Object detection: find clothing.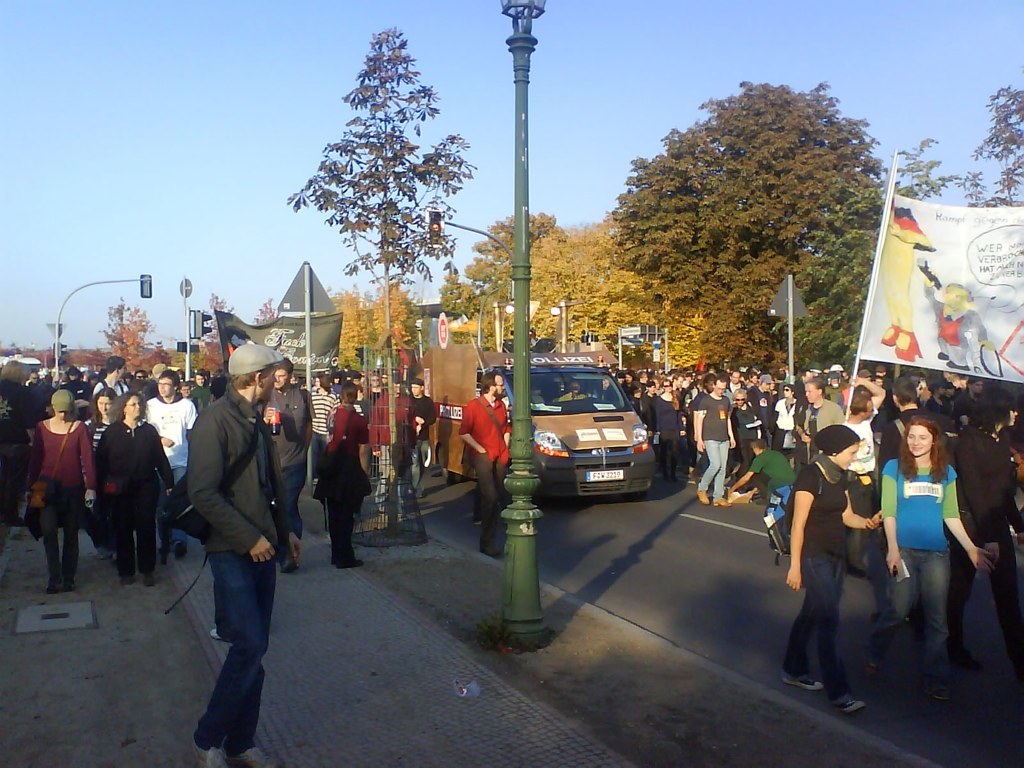
pyautogui.locateOnScreen(143, 397, 195, 533).
